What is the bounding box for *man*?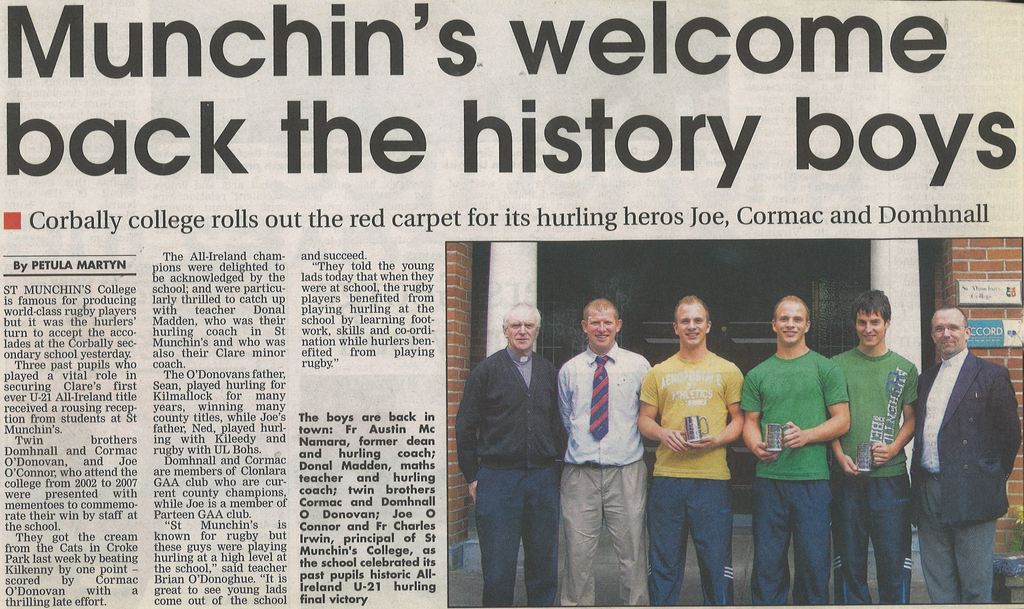
l=551, t=298, r=649, b=602.
